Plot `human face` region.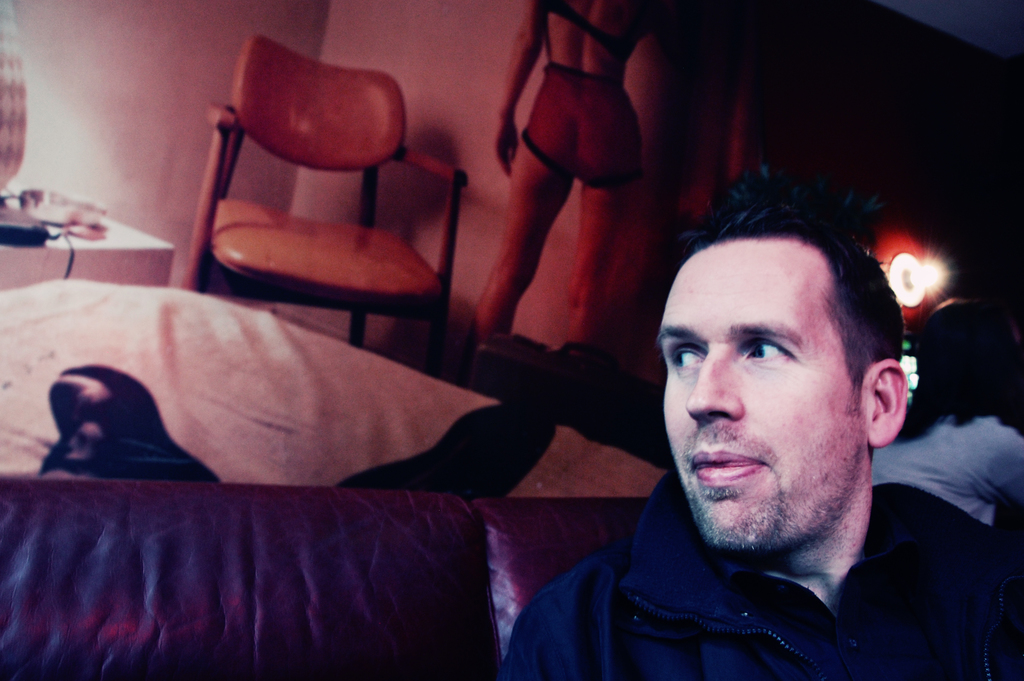
Plotted at (655,241,865,552).
